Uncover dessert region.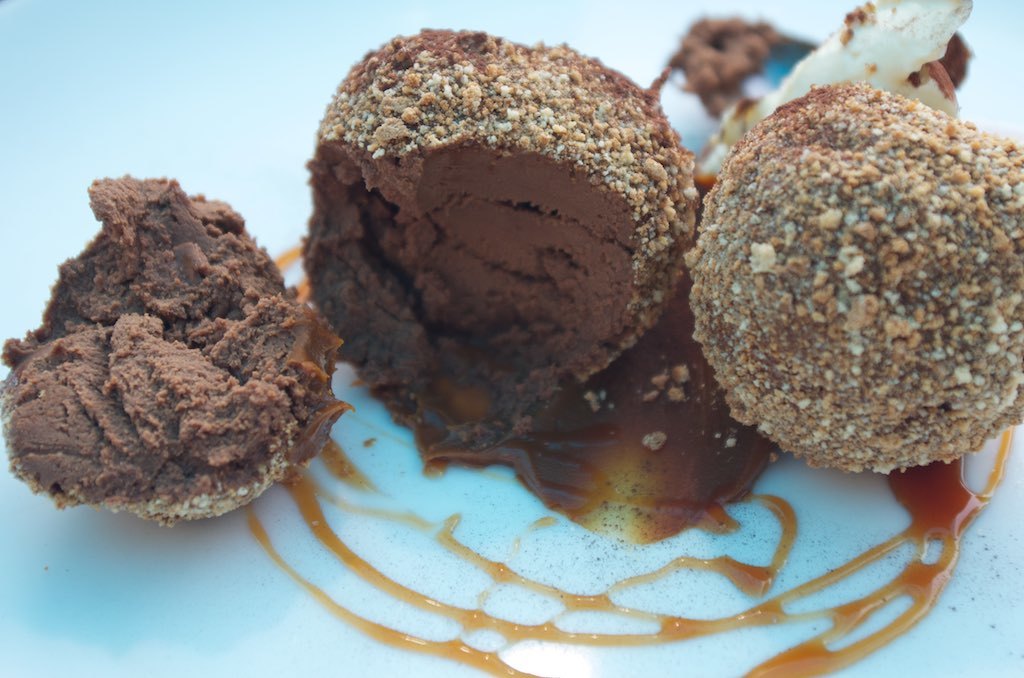
Uncovered: (left=647, top=0, right=976, bottom=190).
